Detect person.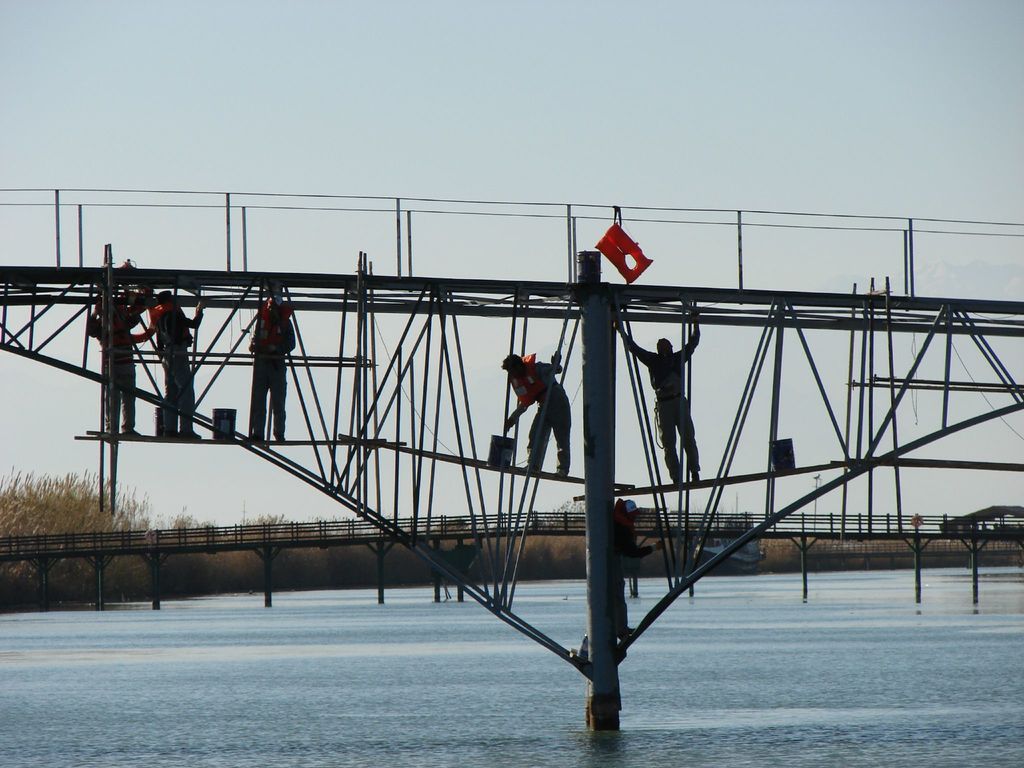
Detected at (x1=612, y1=307, x2=705, y2=486).
